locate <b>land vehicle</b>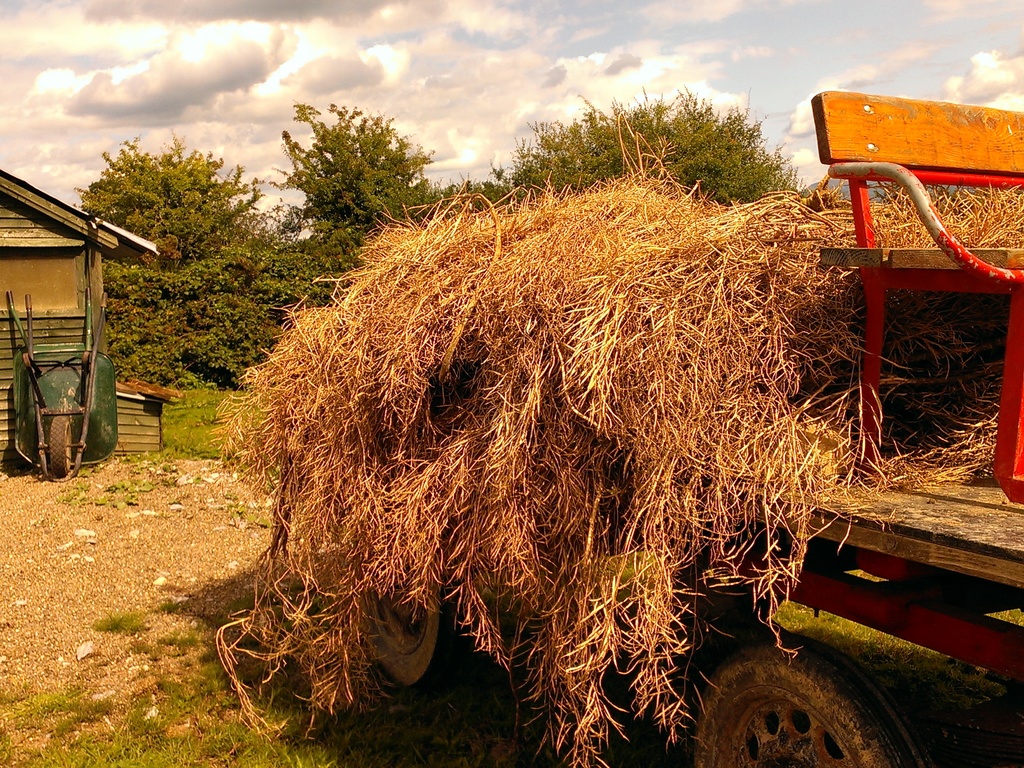
crop(181, 72, 978, 763)
